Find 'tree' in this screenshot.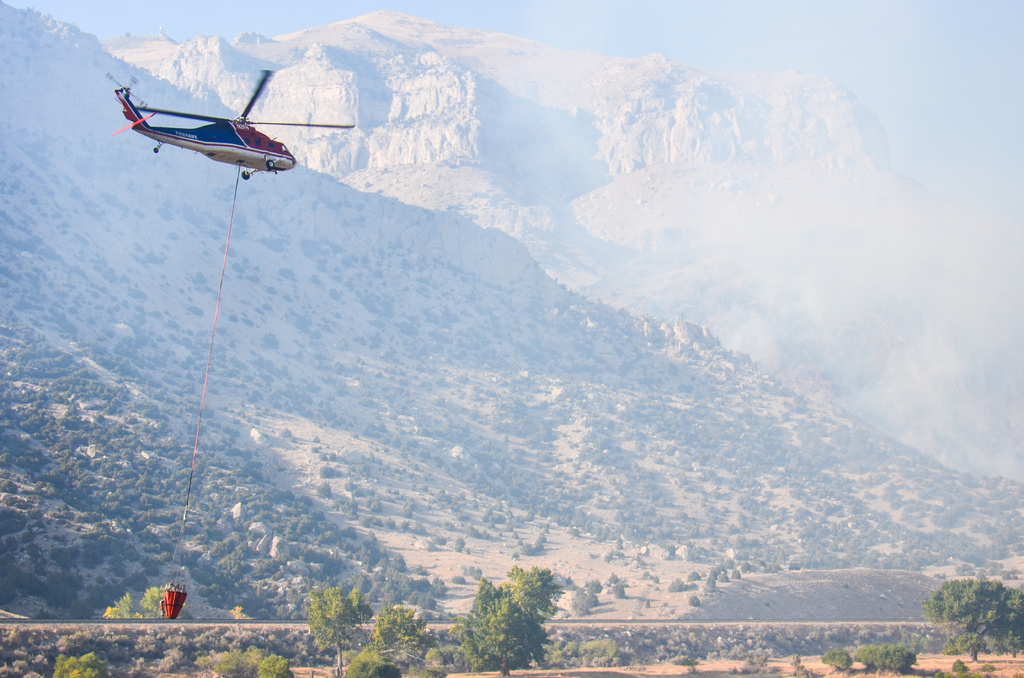
The bounding box for 'tree' is rect(614, 582, 629, 599).
